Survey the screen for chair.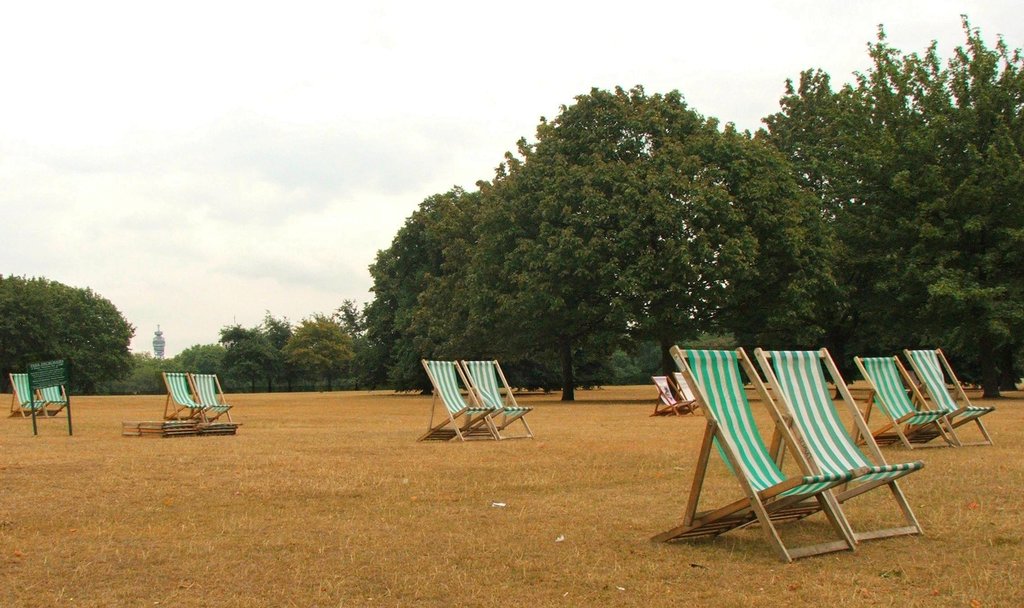
Survey found: <box>850,354,954,450</box>.
